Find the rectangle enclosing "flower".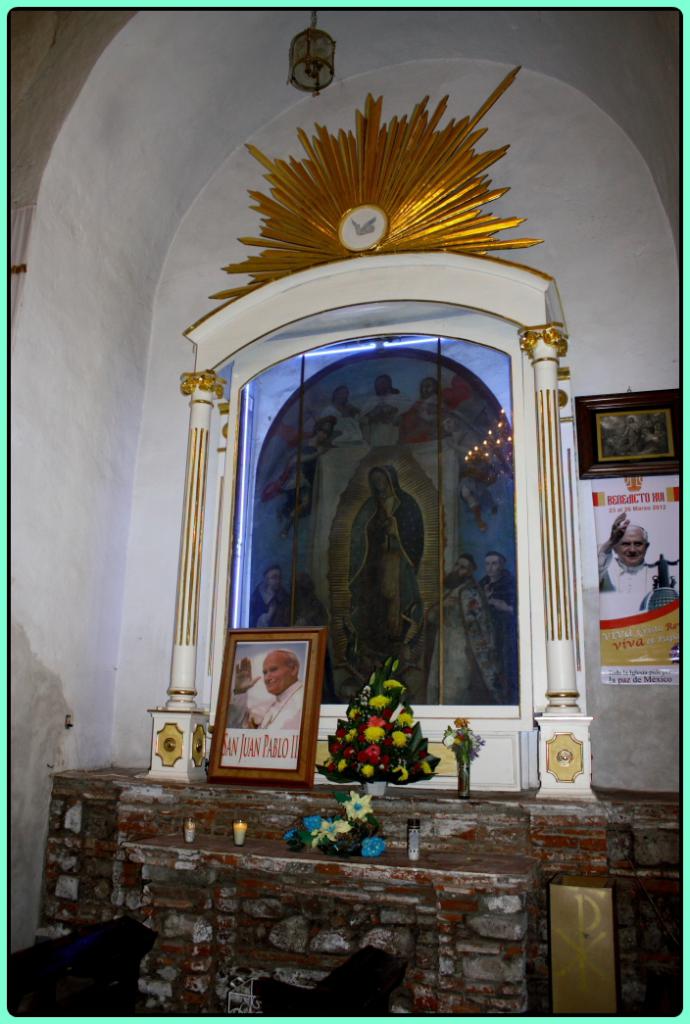
left=359, top=724, right=396, bottom=742.
